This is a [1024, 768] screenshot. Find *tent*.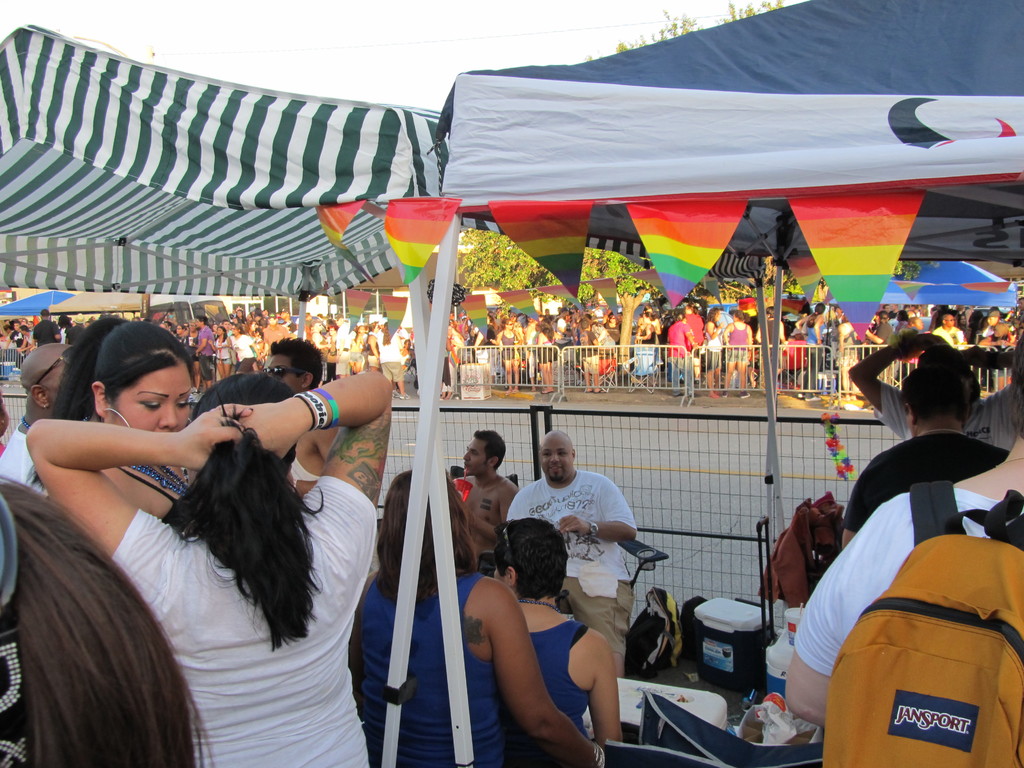
Bounding box: [352,275,460,376].
